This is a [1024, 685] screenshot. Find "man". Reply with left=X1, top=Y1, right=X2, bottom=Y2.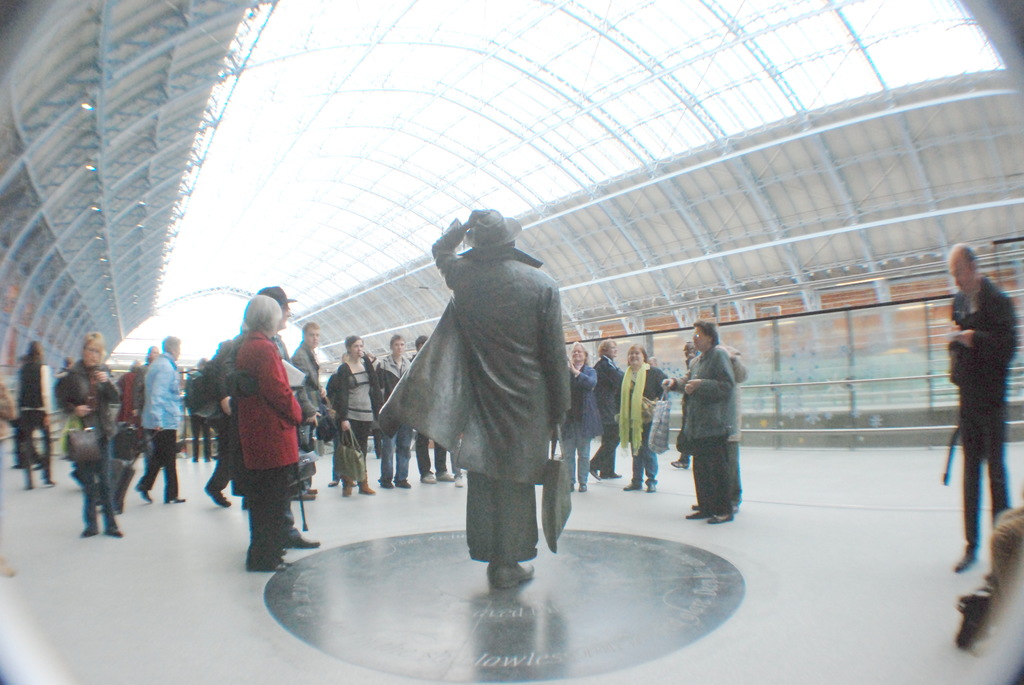
left=582, top=338, right=625, bottom=479.
